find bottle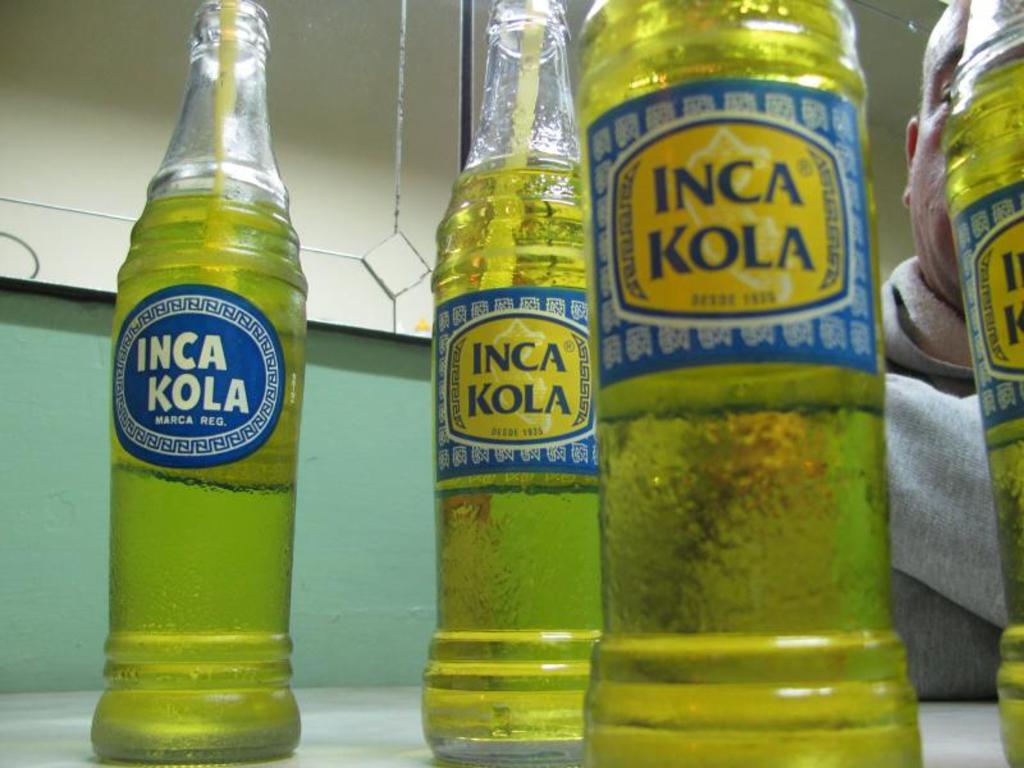
422/0/582/767
